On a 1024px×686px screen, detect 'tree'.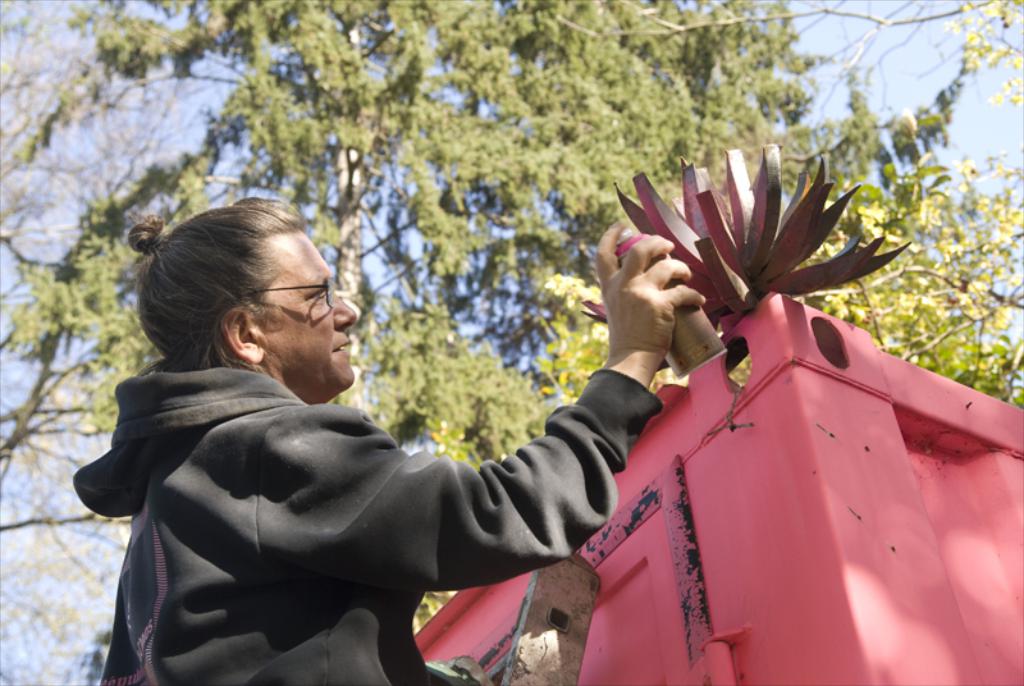
{"x1": 0, "y1": 0, "x2": 1023, "y2": 685}.
